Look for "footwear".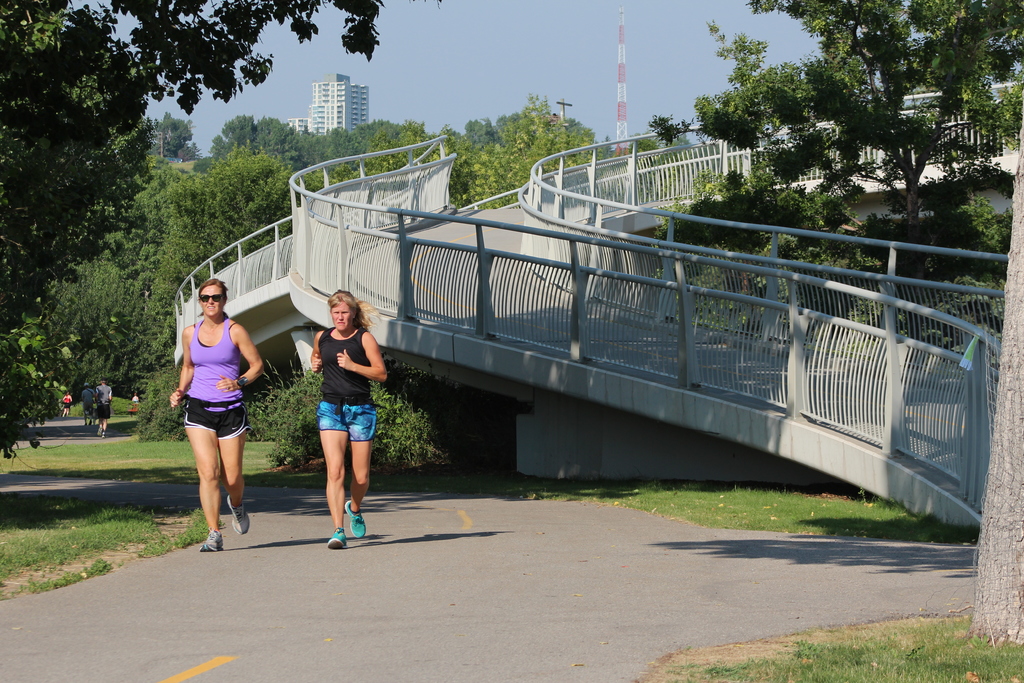
Found: x1=345, y1=500, x2=367, y2=541.
